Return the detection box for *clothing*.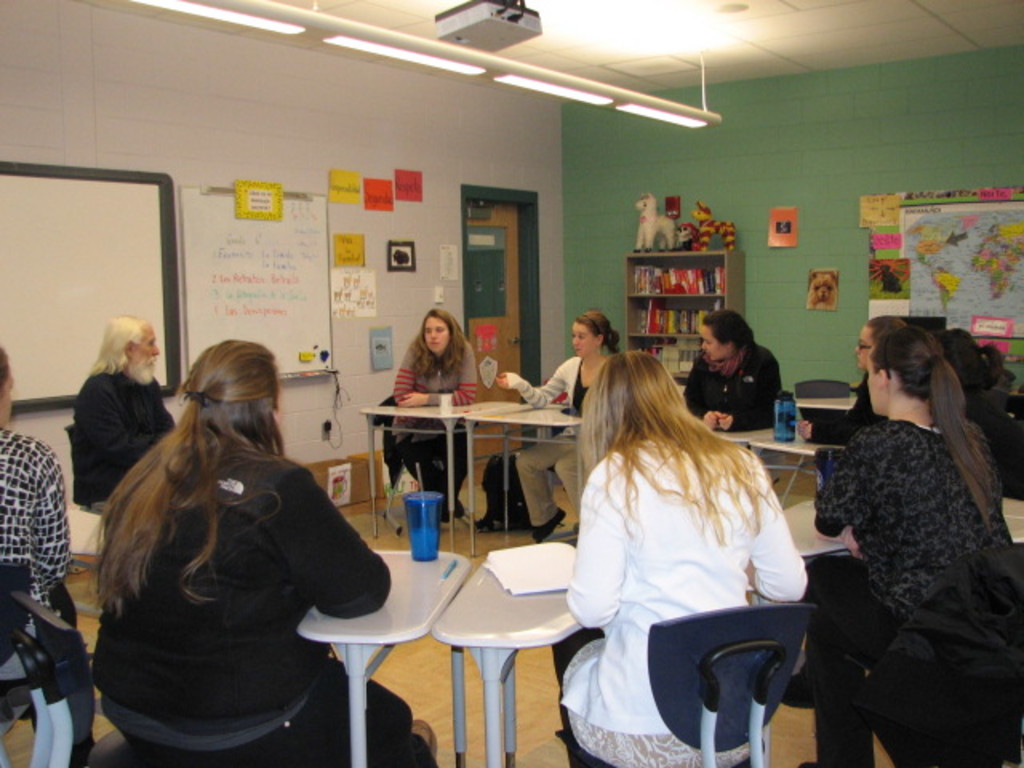
510:424:592:525.
